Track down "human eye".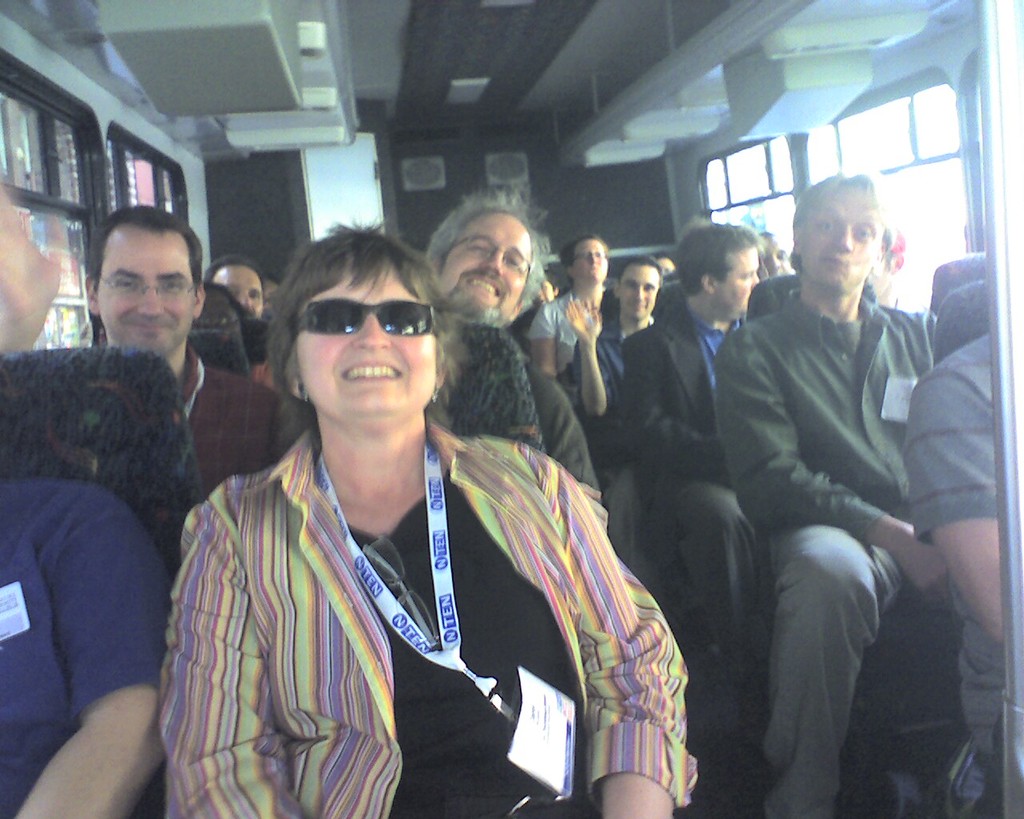
Tracked to 644, 286, 654, 293.
